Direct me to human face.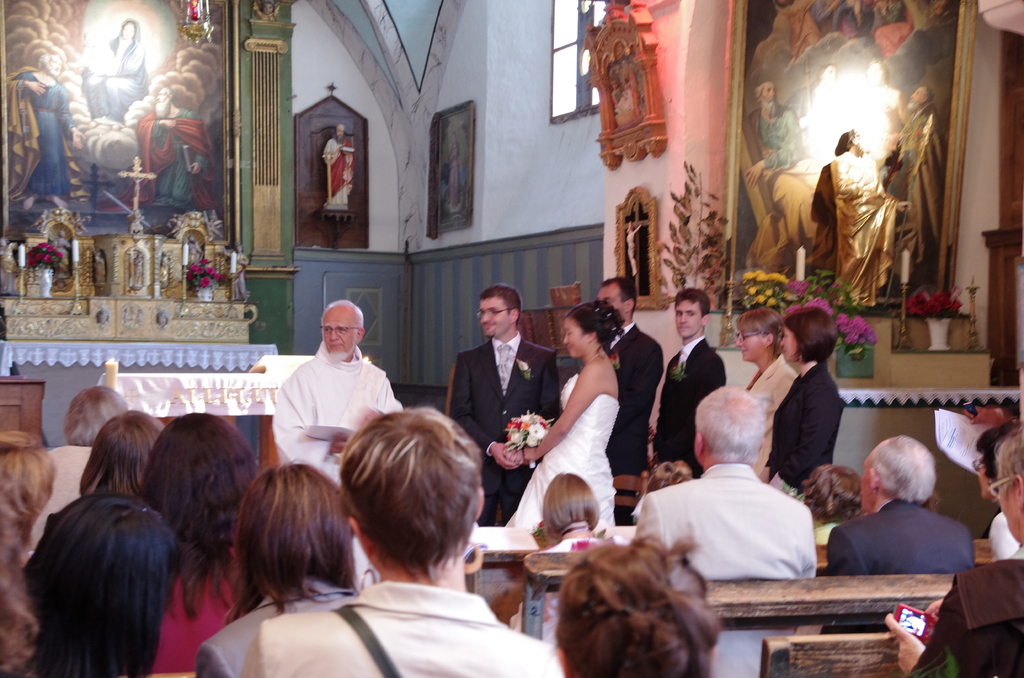
Direction: 765 85 775 101.
